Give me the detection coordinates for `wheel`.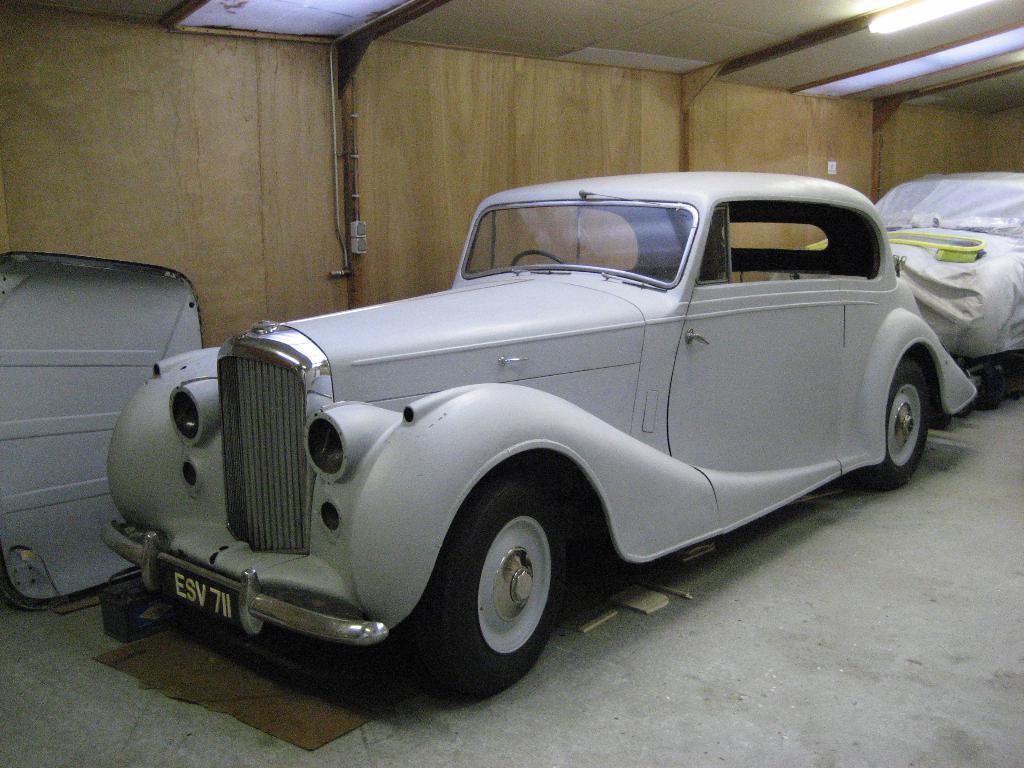
[left=442, top=500, right=566, bottom=682].
